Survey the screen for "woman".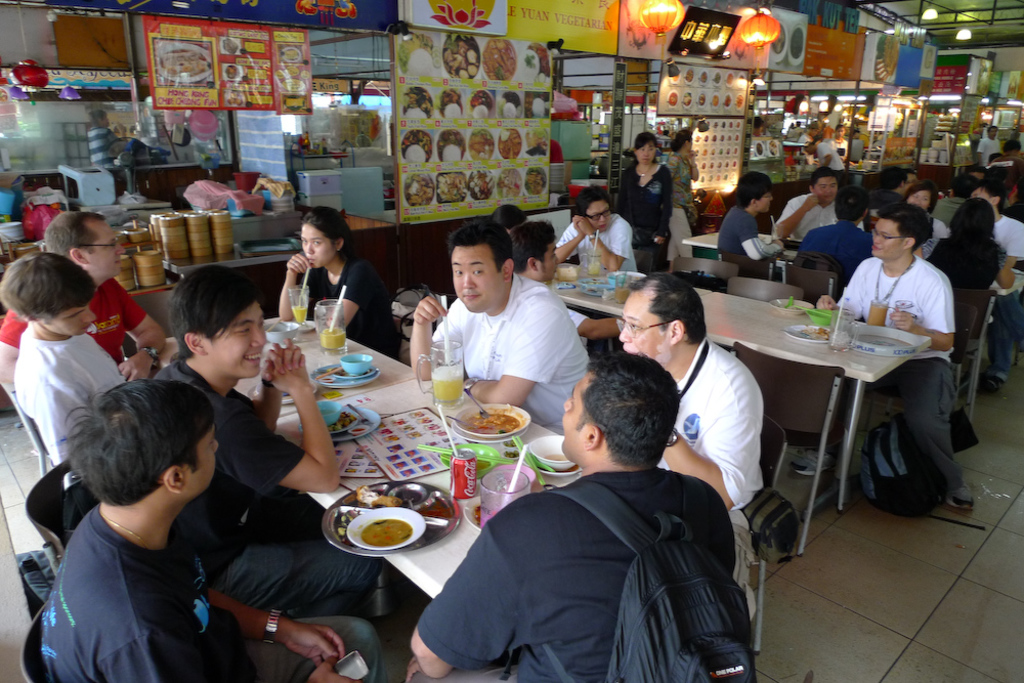
Survey found: 899, 178, 946, 265.
